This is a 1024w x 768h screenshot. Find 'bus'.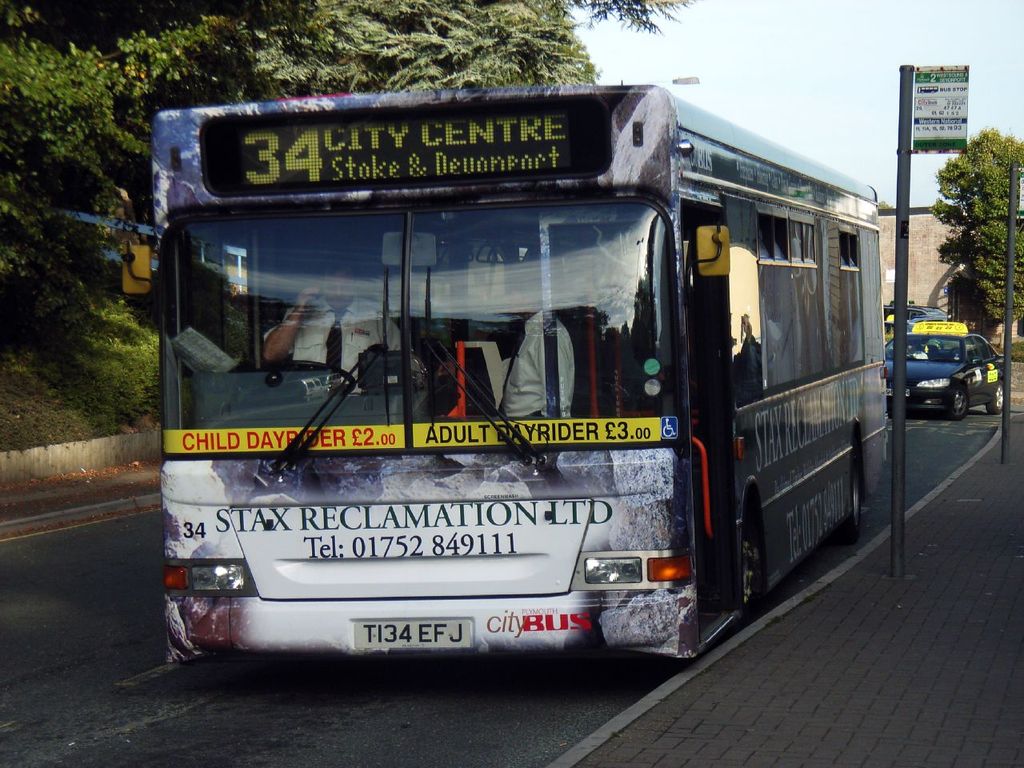
Bounding box: <bbox>116, 86, 888, 664</bbox>.
